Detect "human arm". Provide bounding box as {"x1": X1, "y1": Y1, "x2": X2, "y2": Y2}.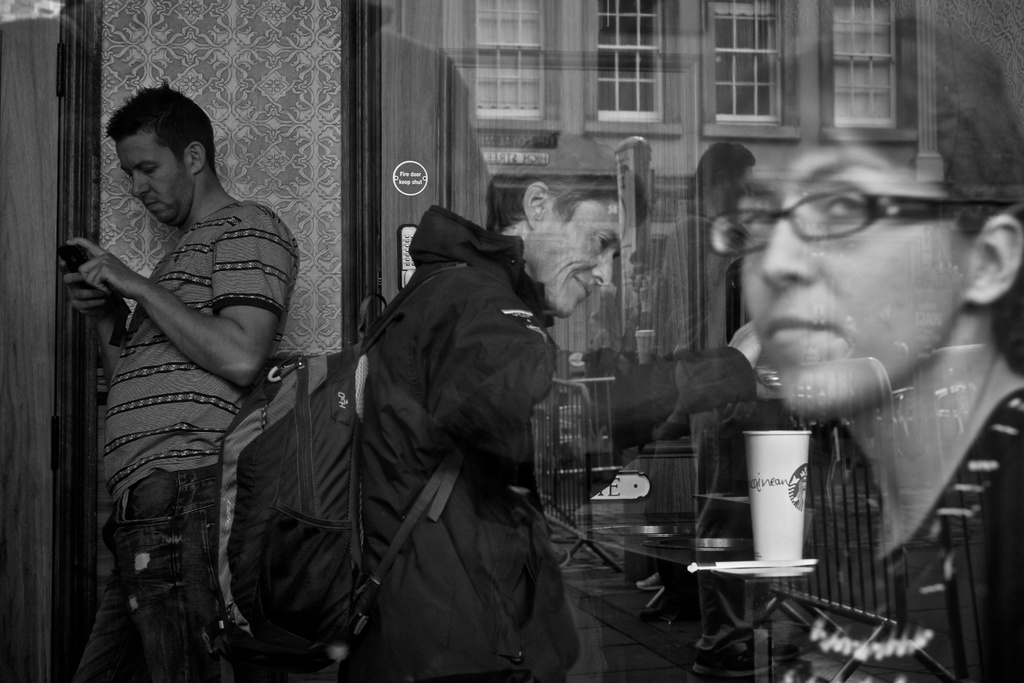
{"x1": 76, "y1": 241, "x2": 262, "y2": 385}.
